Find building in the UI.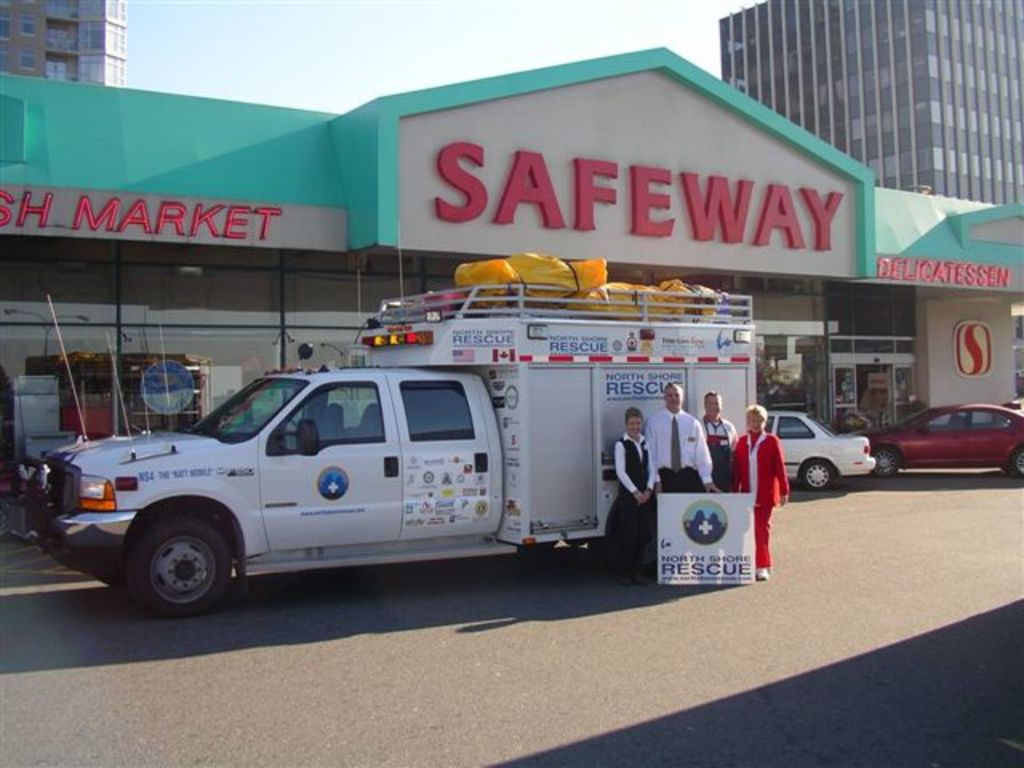
UI element at [722, 0, 1022, 202].
